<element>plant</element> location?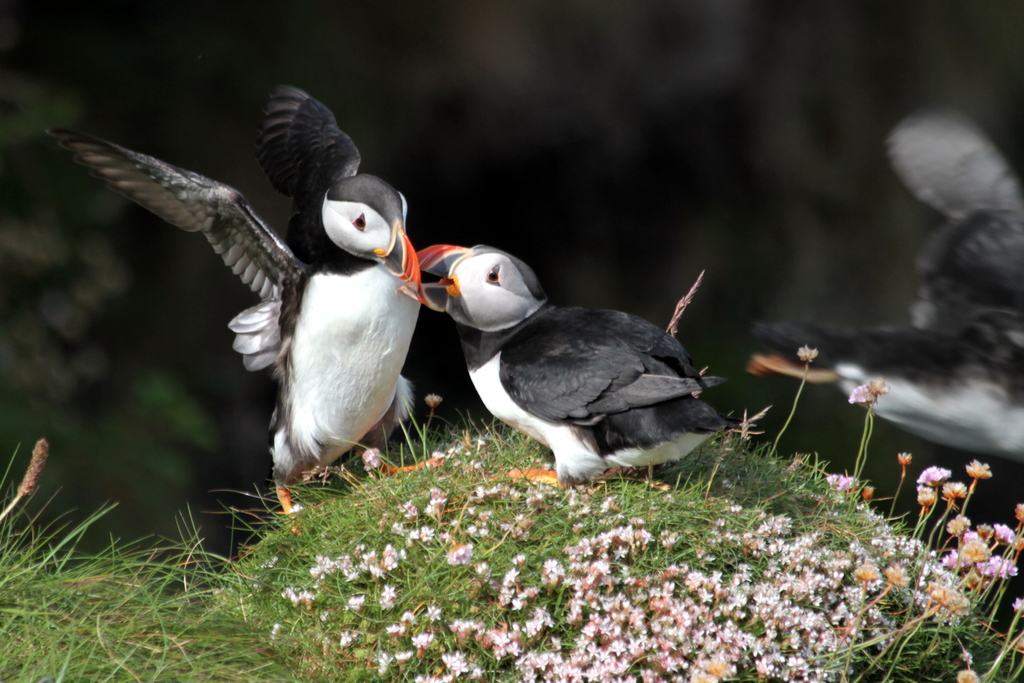
box(1, 434, 342, 682)
